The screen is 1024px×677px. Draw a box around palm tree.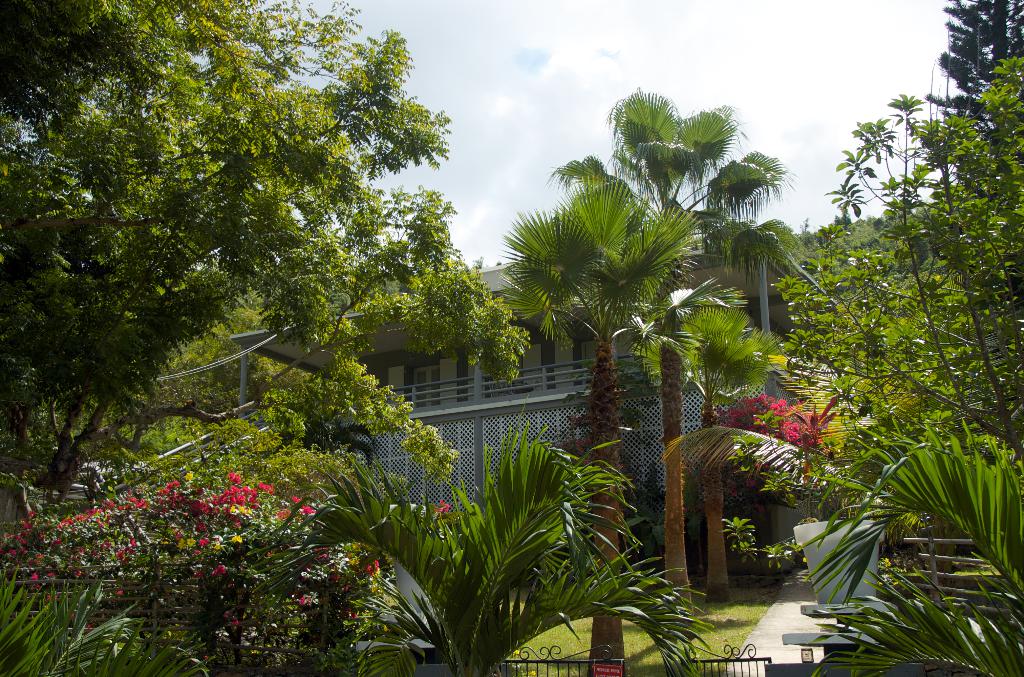
l=252, t=432, r=714, b=676.
